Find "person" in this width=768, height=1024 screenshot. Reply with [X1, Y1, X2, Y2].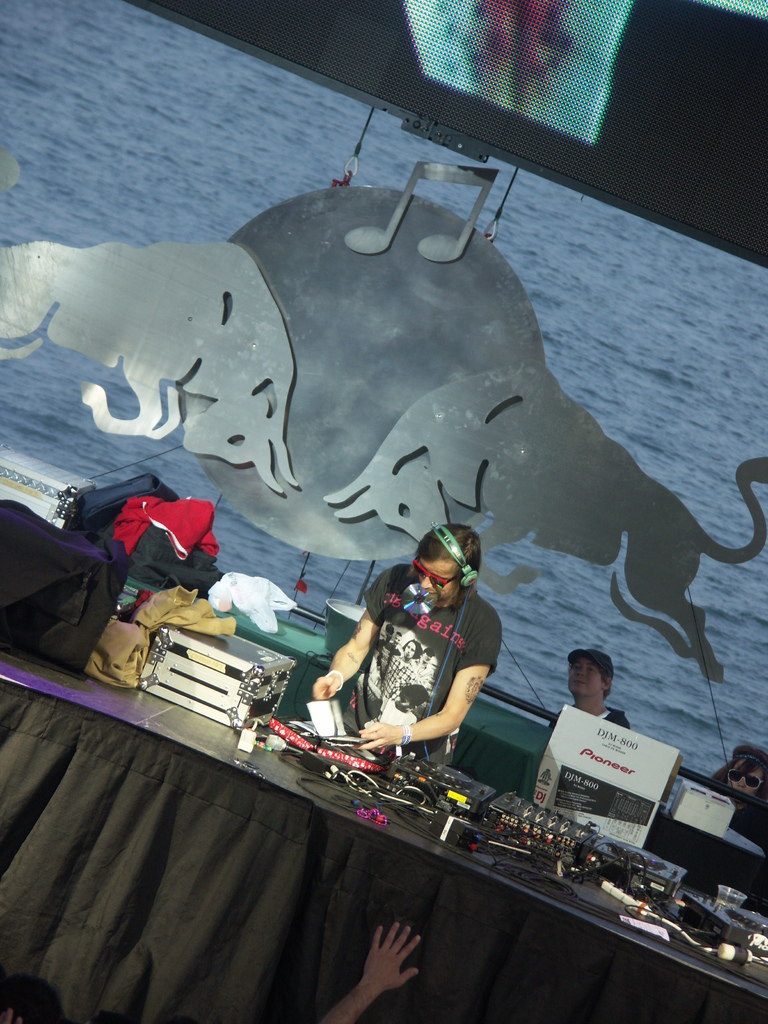
[306, 913, 418, 1023].
